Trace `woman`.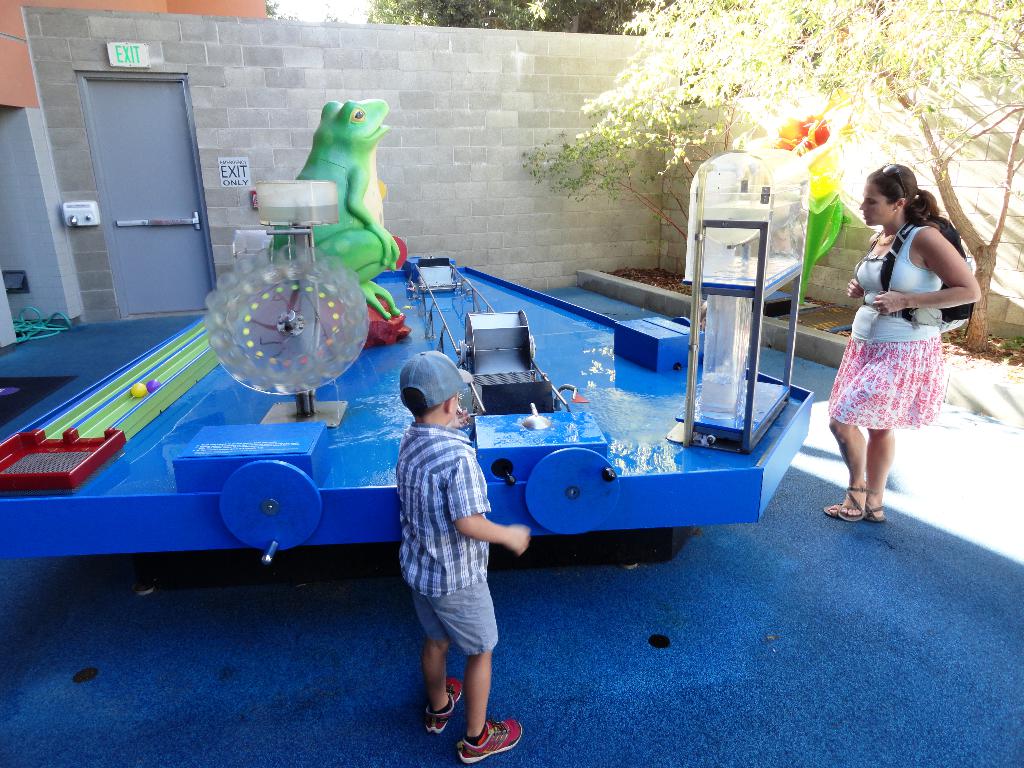
Traced to select_region(815, 161, 971, 520).
